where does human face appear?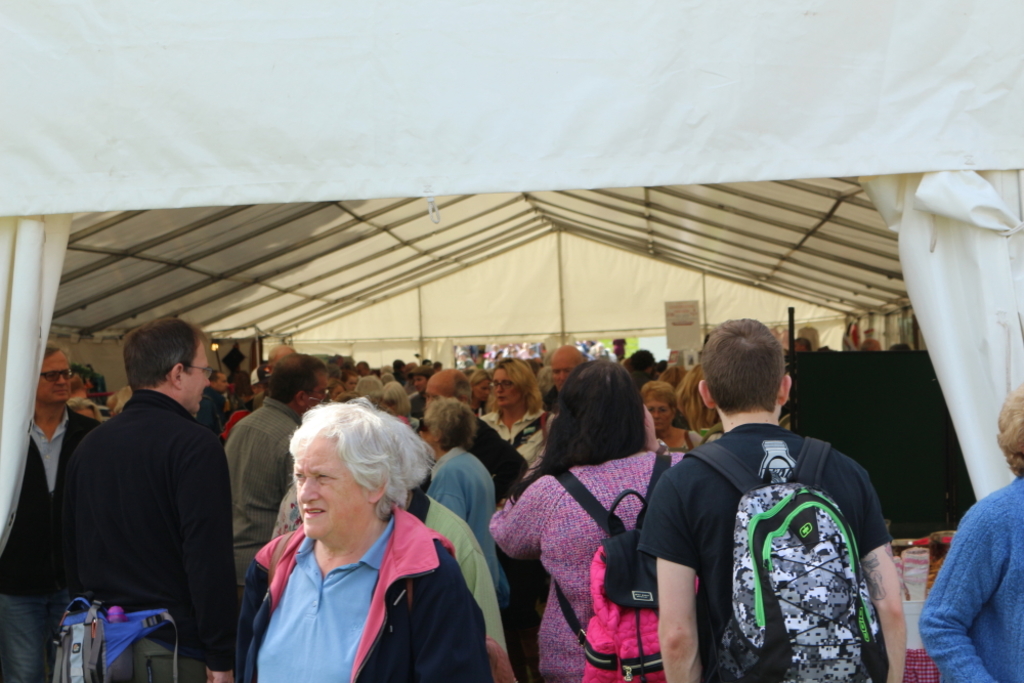
Appears at left=643, top=398, right=674, bottom=433.
